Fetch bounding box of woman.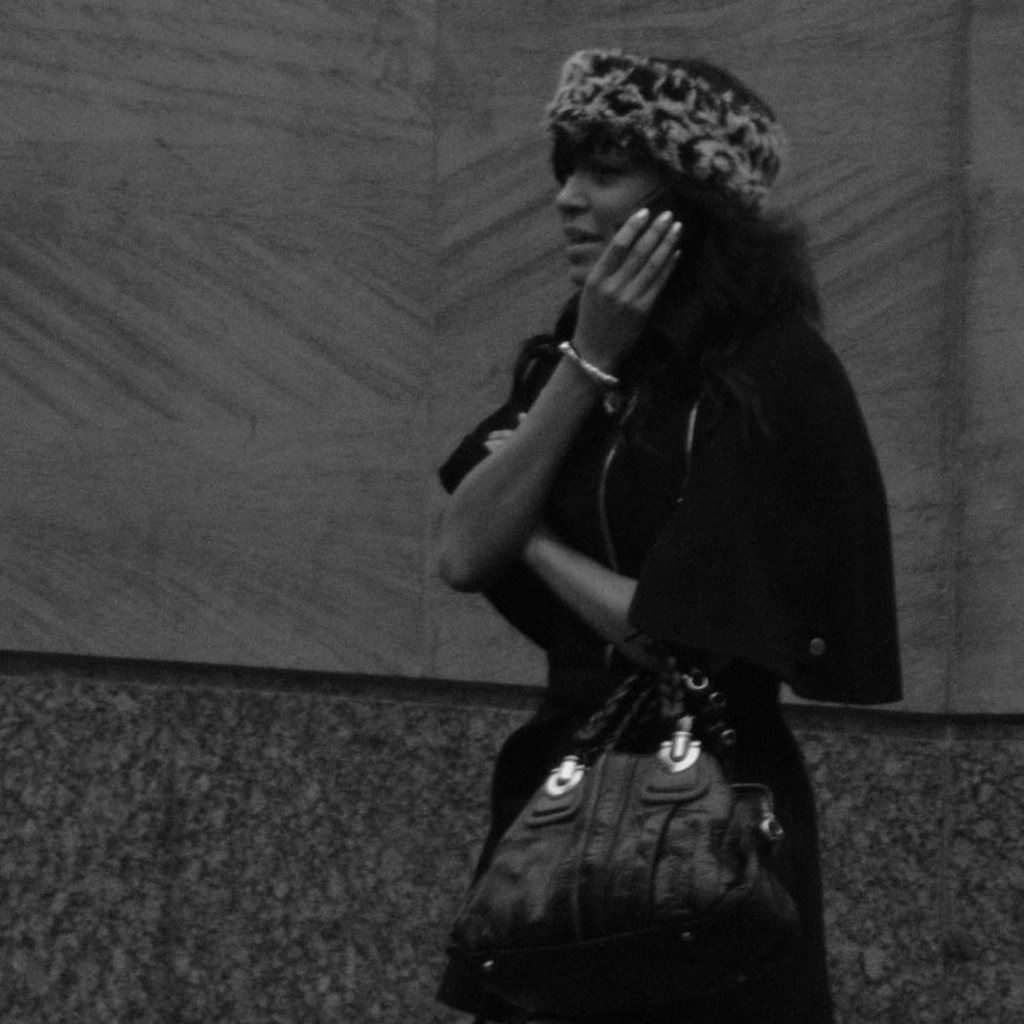
Bbox: 374 18 926 1023.
